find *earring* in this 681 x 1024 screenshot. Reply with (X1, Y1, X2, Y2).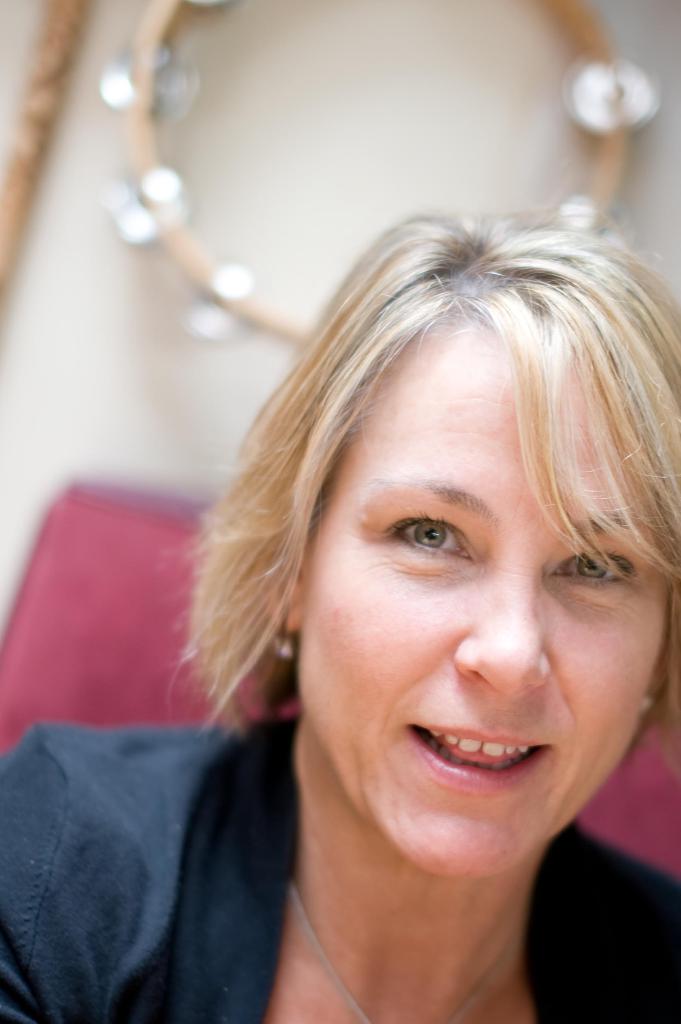
(639, 693, 655, 717).
